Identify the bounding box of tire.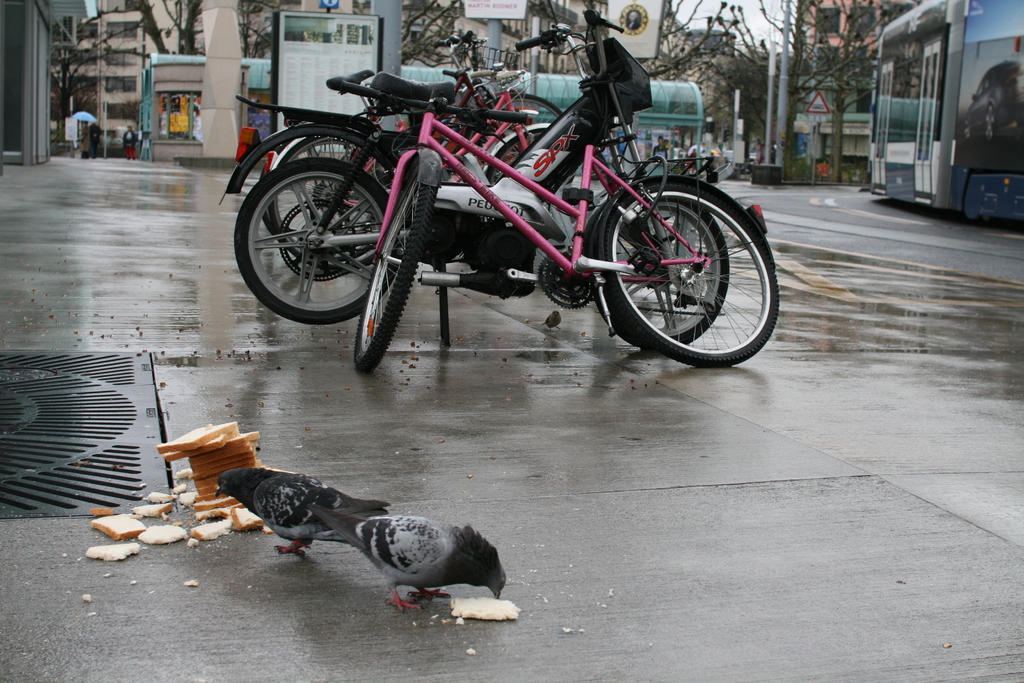
BBox(266, 133, 396, 261).
